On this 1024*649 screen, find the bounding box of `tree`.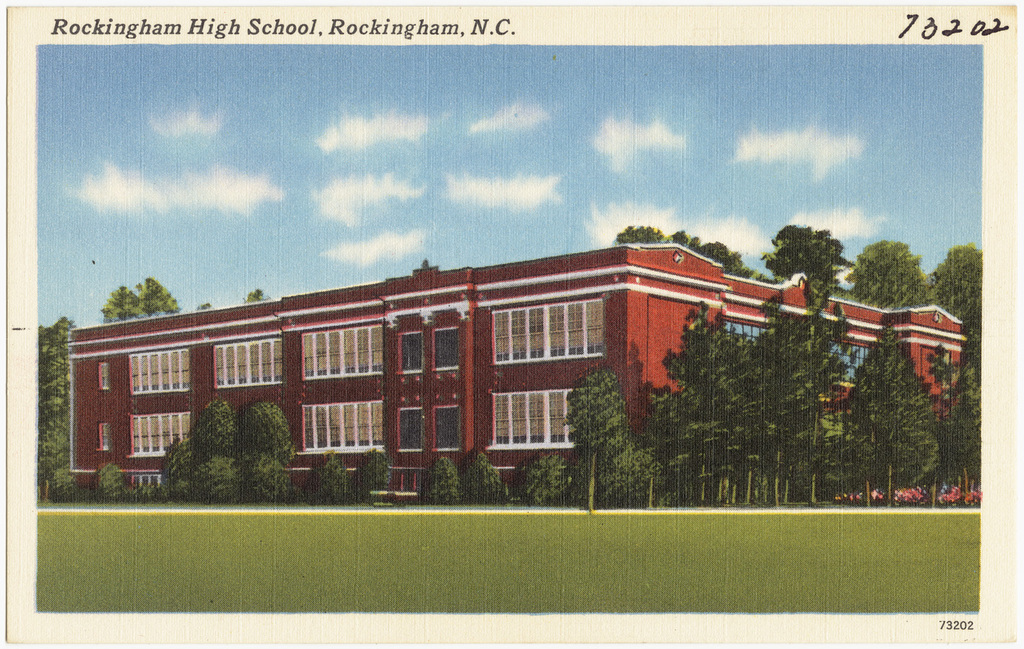
Bounding box: (left=239, top=403, right=302, bottom=503).
